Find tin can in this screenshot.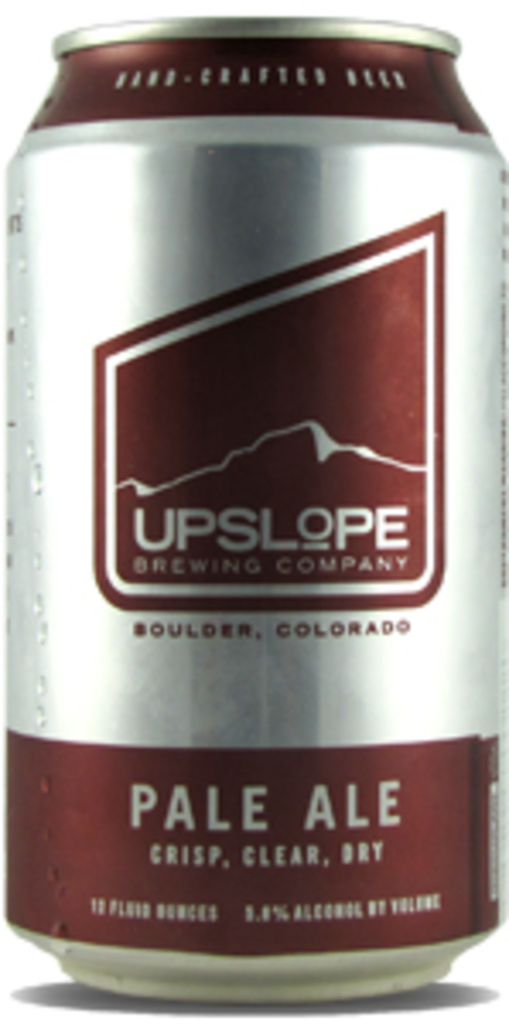
The bounding box for tin can is rect(7, 17, 502, 1004).
